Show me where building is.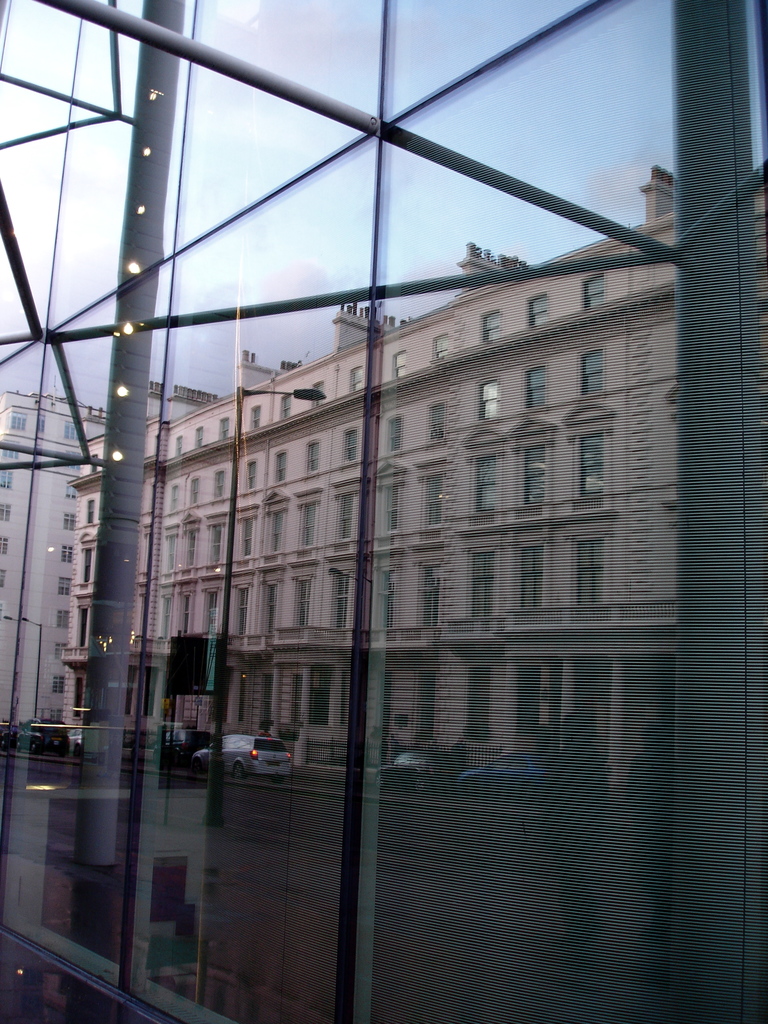
building is at select_region(0, 160, 767, 753).
